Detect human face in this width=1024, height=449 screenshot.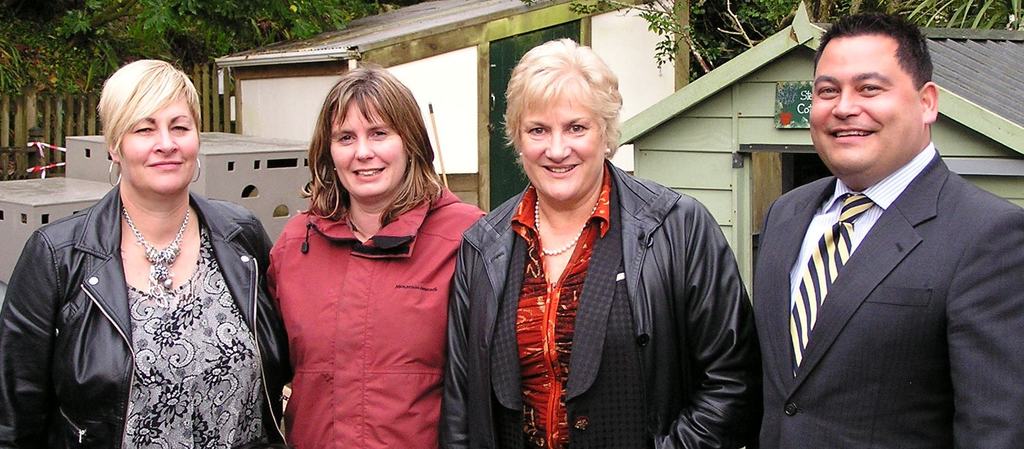
Detection: {"left": 117, "top": 90, "right": 197, "bottom": 195}.
